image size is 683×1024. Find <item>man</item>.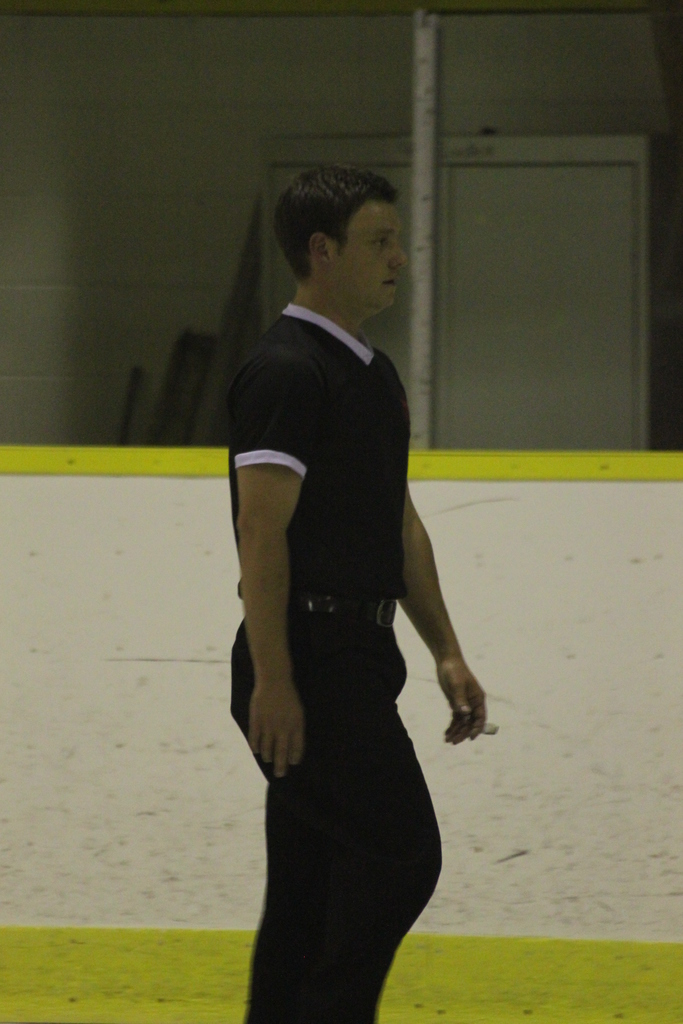
Rect(200, 140, 499, 1003).
